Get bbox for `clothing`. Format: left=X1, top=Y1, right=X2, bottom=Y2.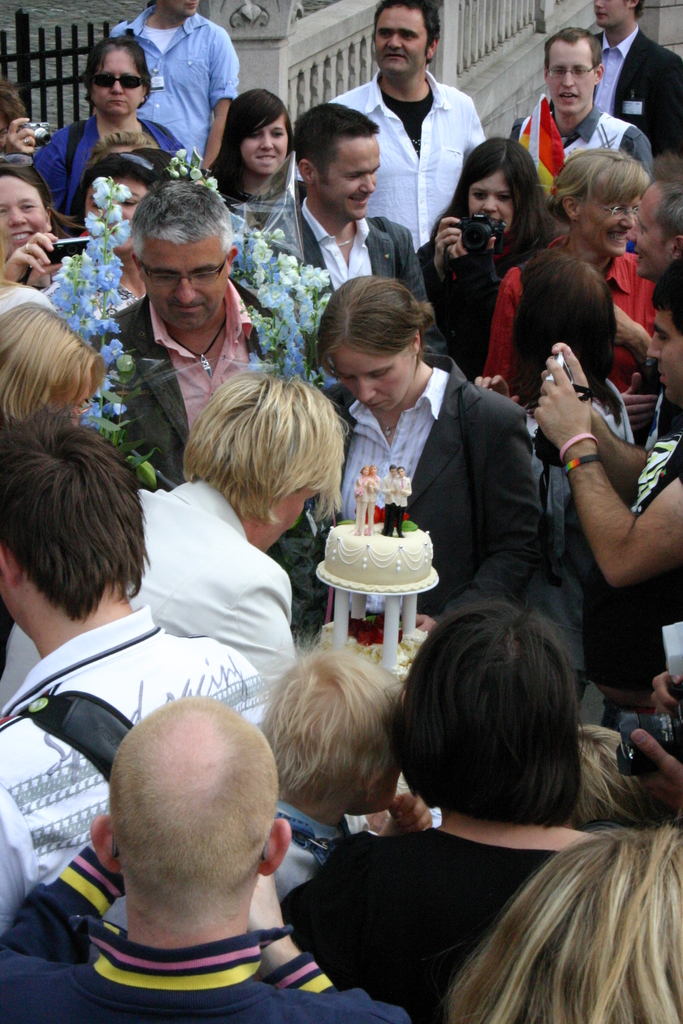
left=0, top=856, right=436, bottom=1023.
